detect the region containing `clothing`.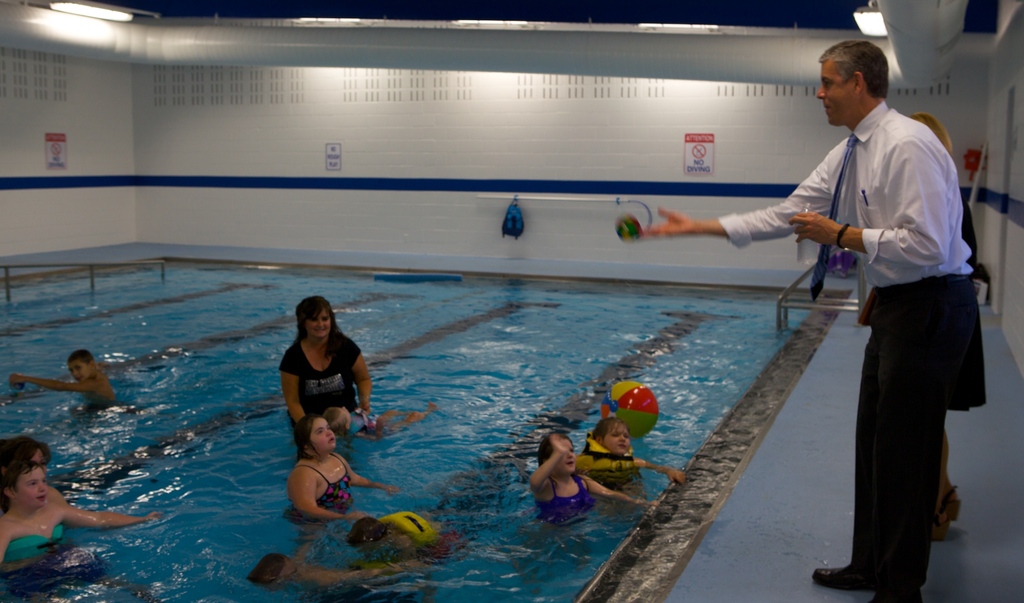
detection(742, 81, 977, 535).
